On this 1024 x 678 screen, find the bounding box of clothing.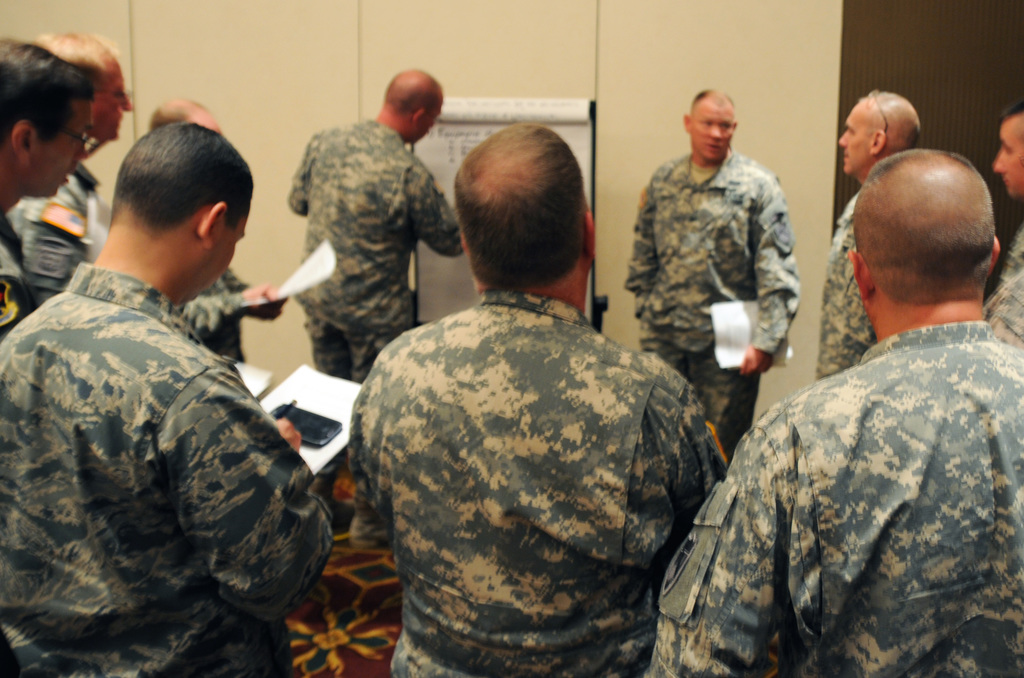
Bounding box: (353, 292, 731, 677).
